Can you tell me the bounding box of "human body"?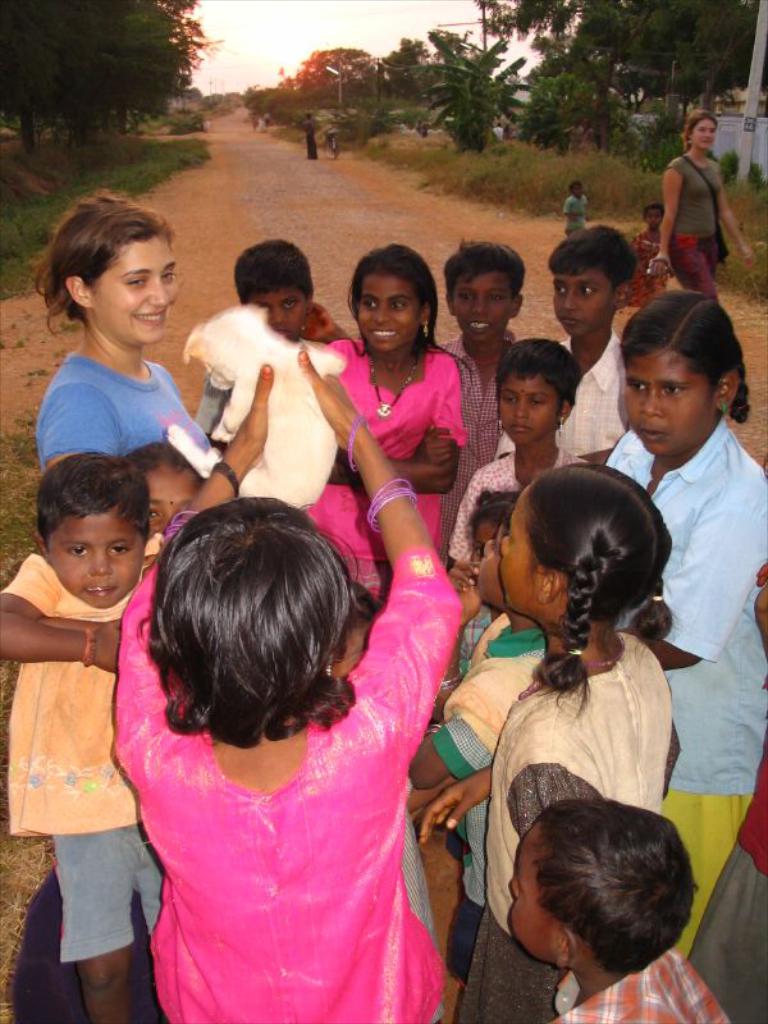
Rect(422, 626, 687, 1023).
